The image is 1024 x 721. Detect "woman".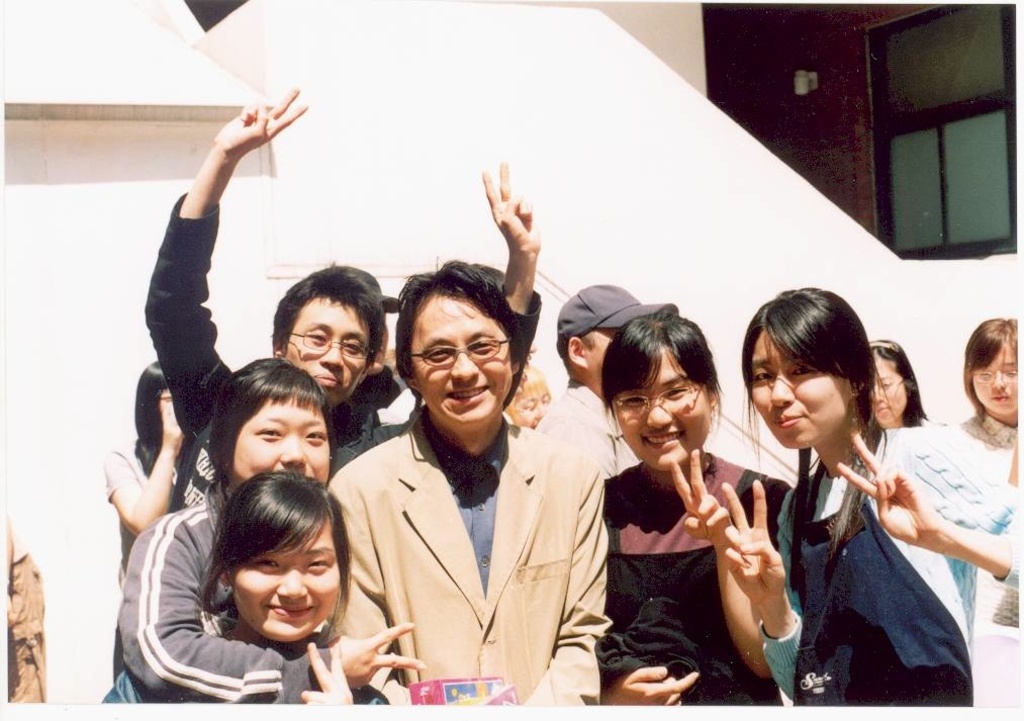
Detection: crop(900, 320, 1018, 637).
